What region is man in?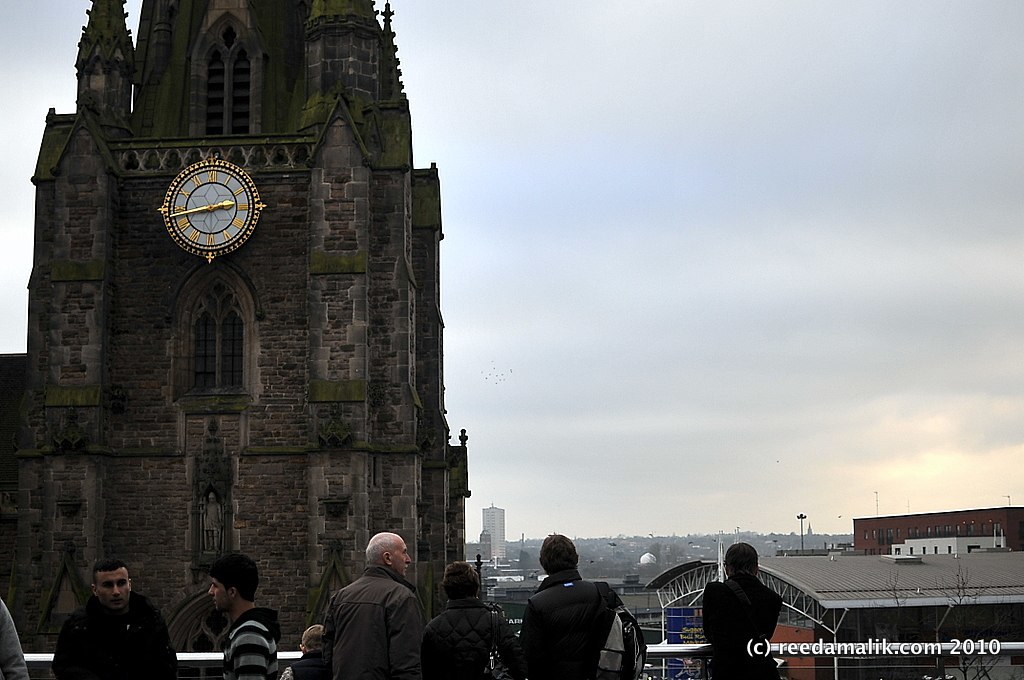
Rect(321, 532, 424, 679).
